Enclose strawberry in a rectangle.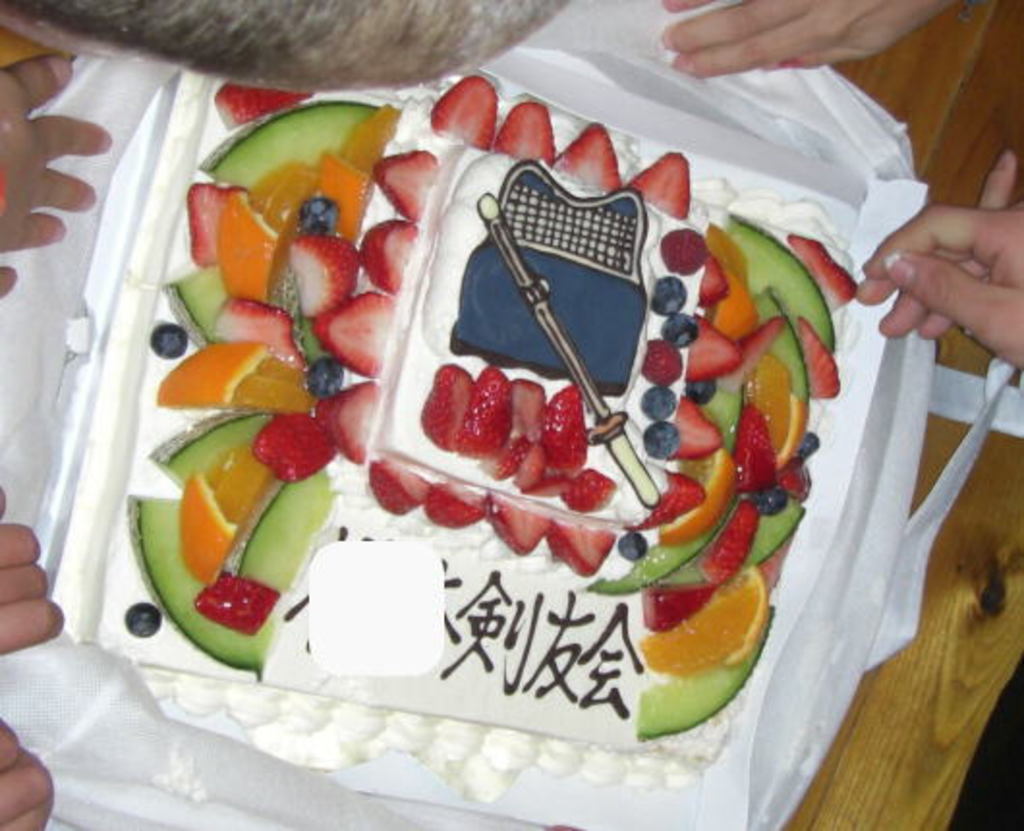
[left=620, top=153, right=690, bottom=220].
